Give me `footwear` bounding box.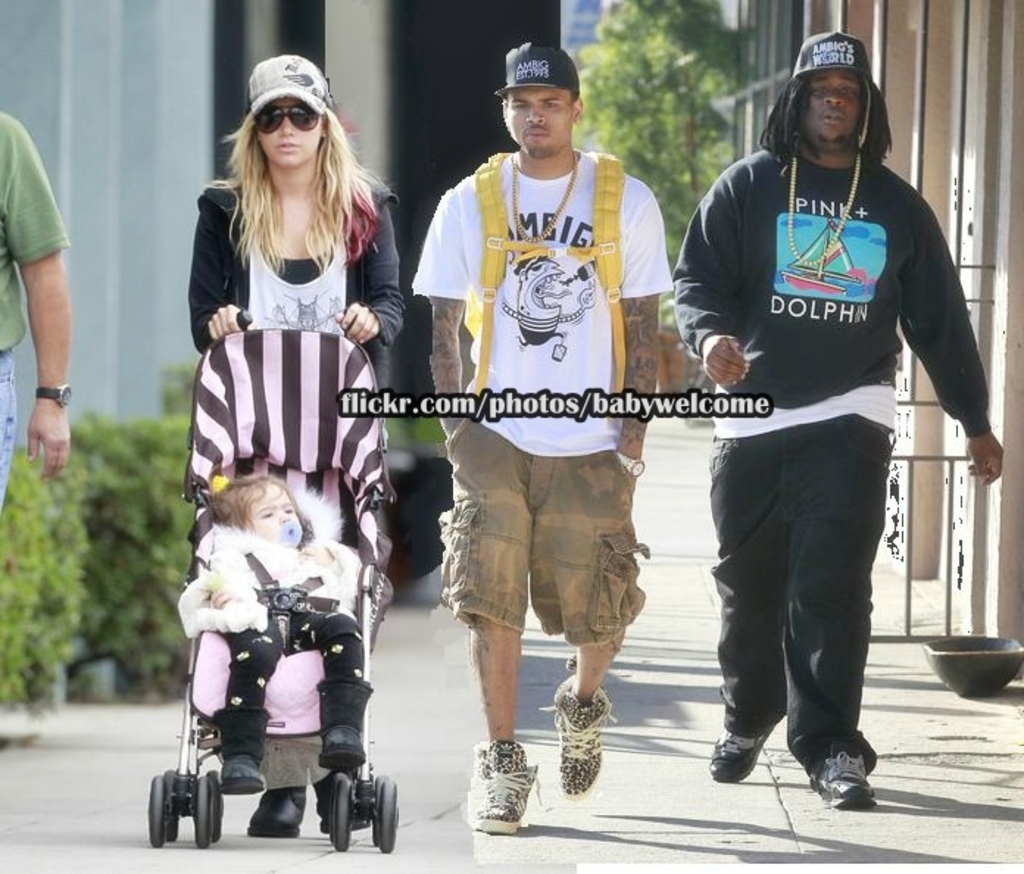
465 739 534 839.
